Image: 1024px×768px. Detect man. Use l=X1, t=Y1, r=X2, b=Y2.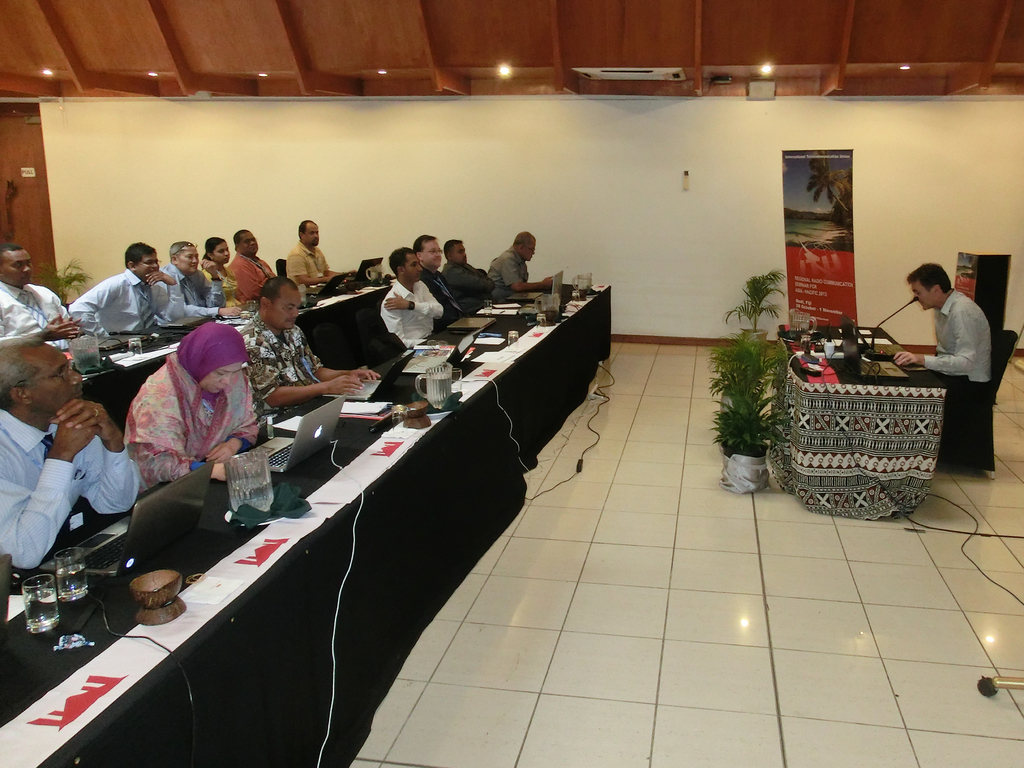
l=890, t=260, r=993, b=394.
